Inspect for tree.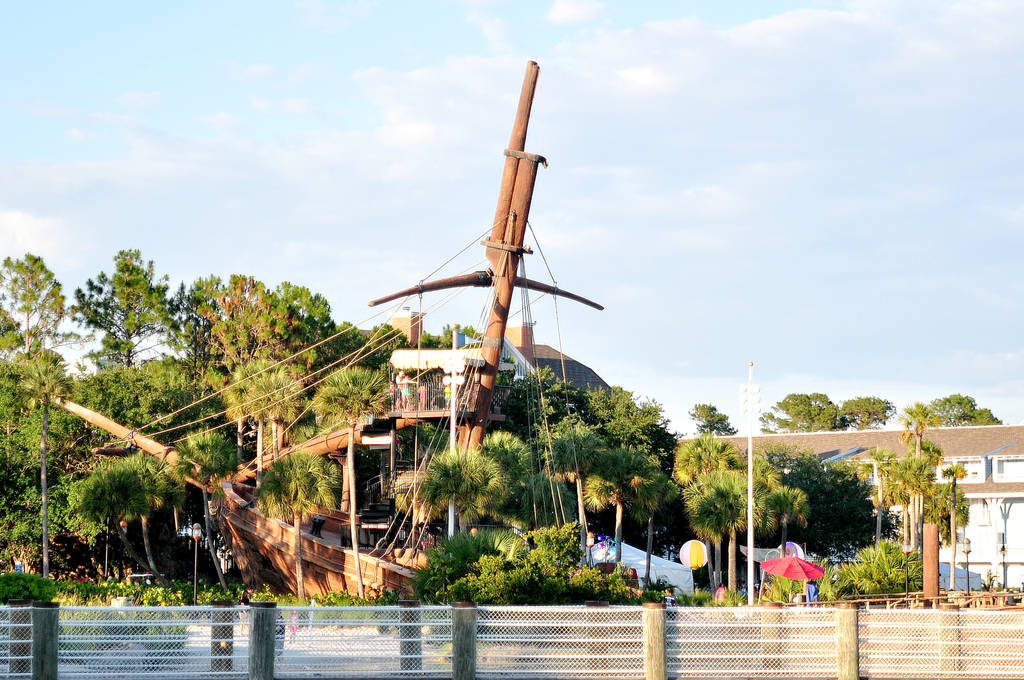
Inspection: (x1=0, y1=245, x2=77, y2=355).
